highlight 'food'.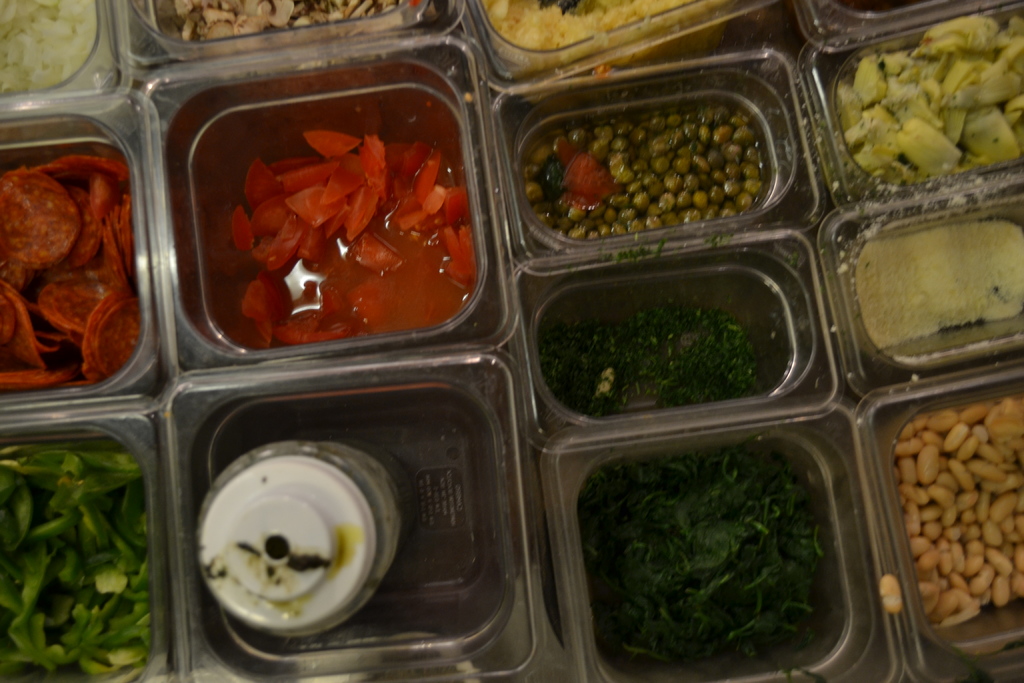
Highlighted region: box(835, 13, 1023, 186).
